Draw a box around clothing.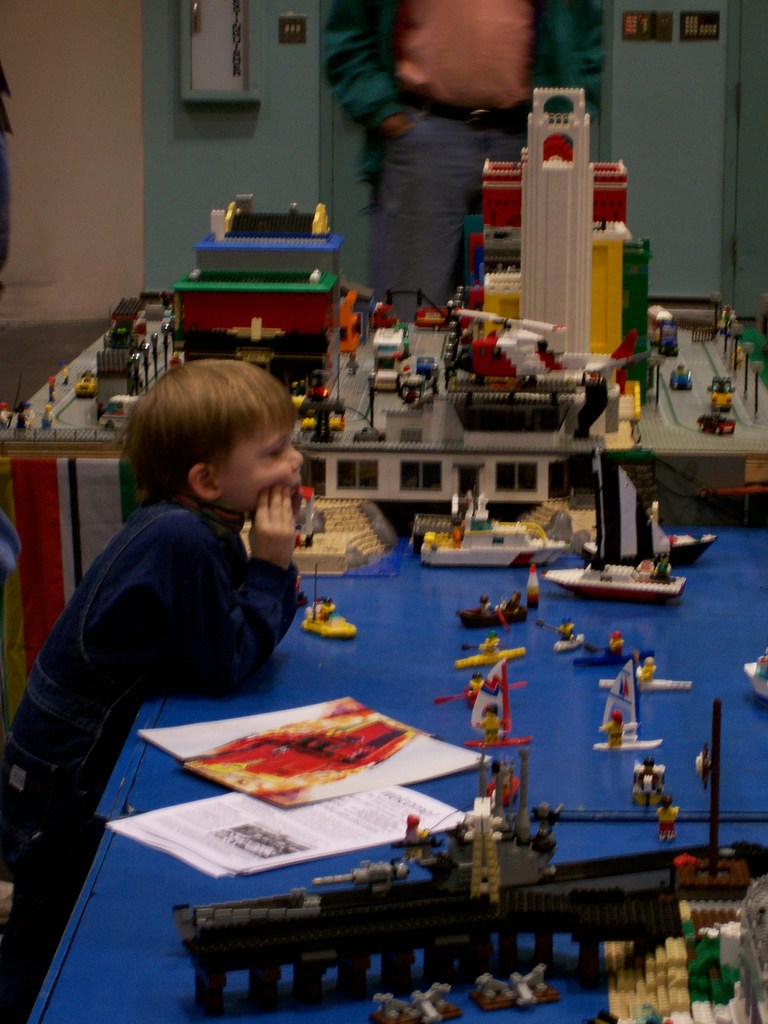
crop(44, 387, 56, 404).
